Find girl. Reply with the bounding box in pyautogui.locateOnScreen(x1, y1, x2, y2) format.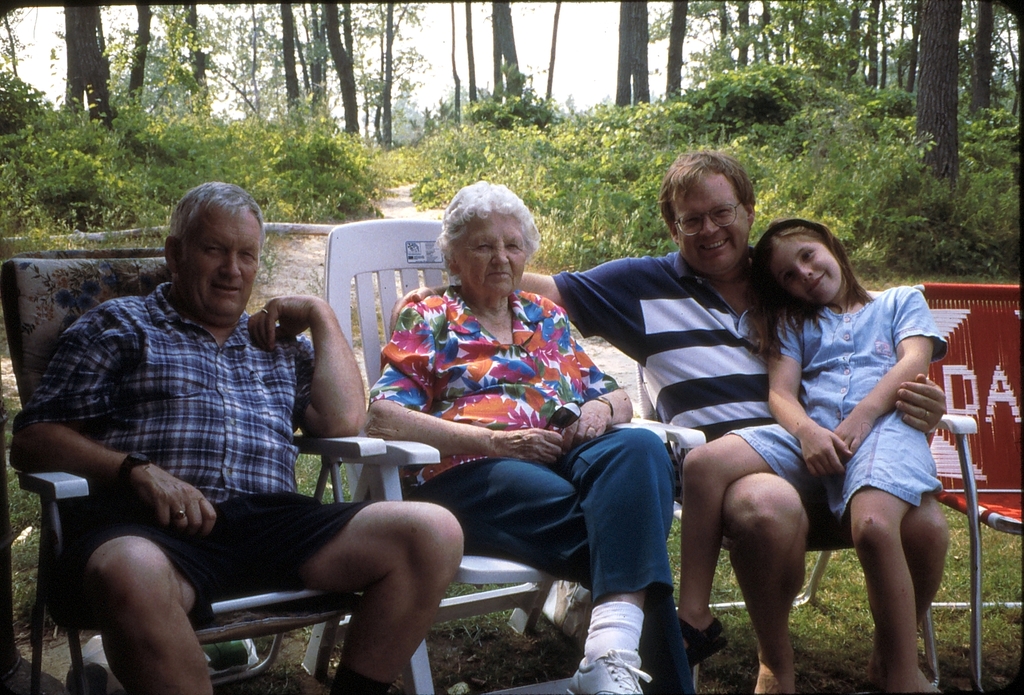
pyautogui.locateOnScreen(672, 215, 944, 694).
